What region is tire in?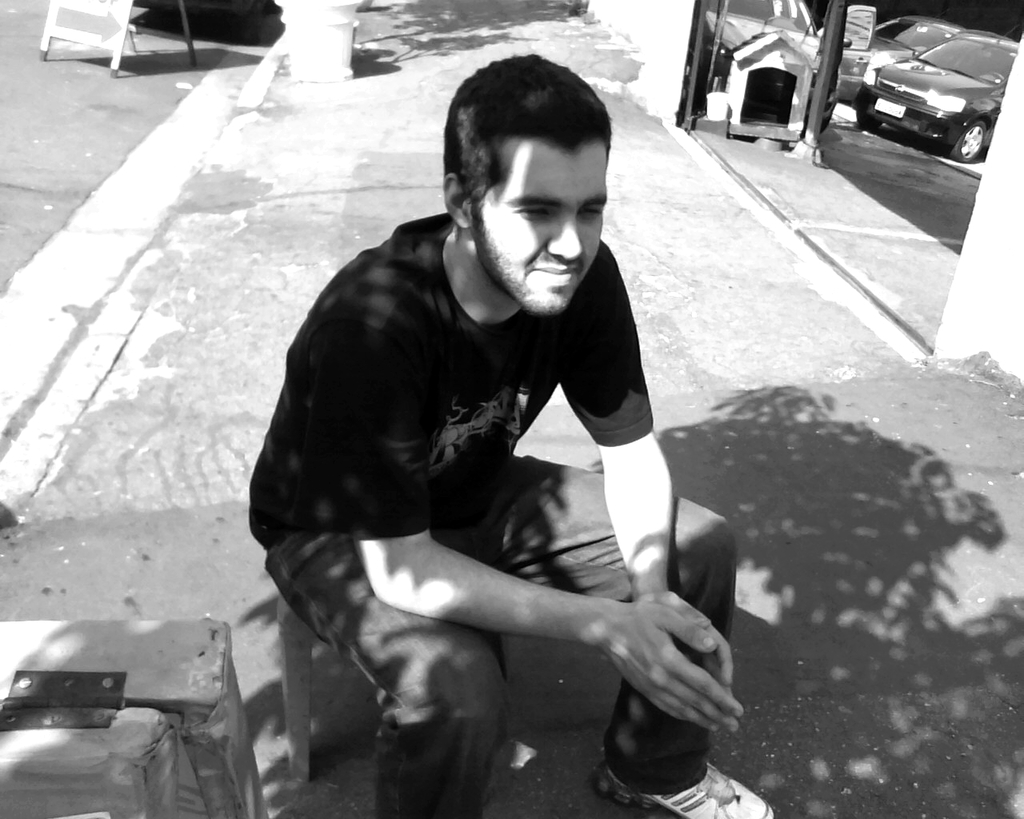
<box>949,123,978,164</box>.
